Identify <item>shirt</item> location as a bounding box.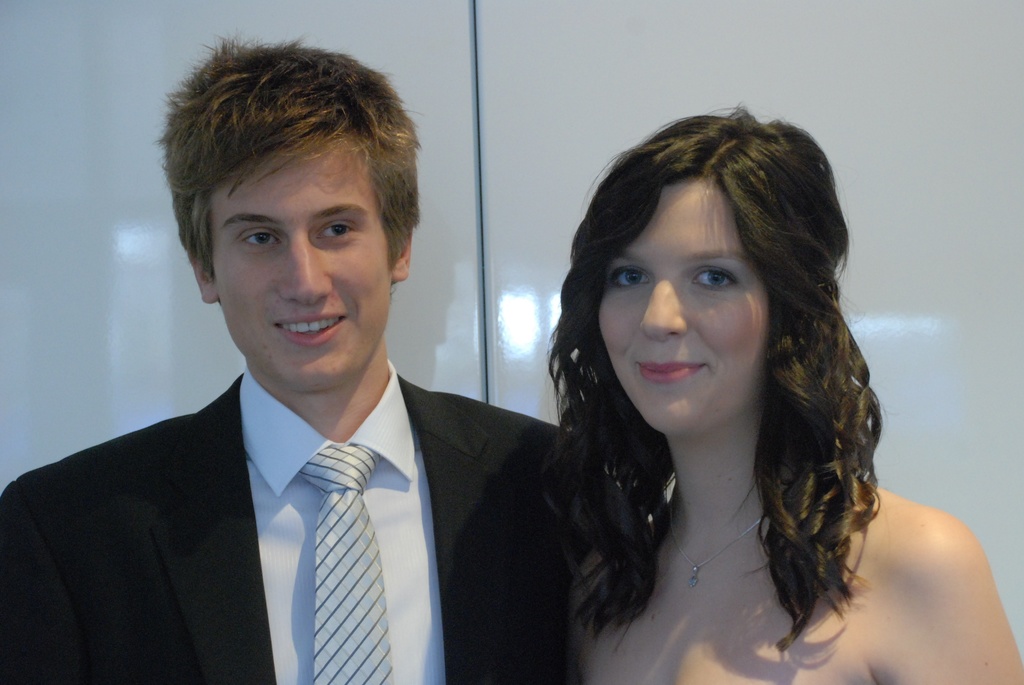
(246, 358, 447, 684).
